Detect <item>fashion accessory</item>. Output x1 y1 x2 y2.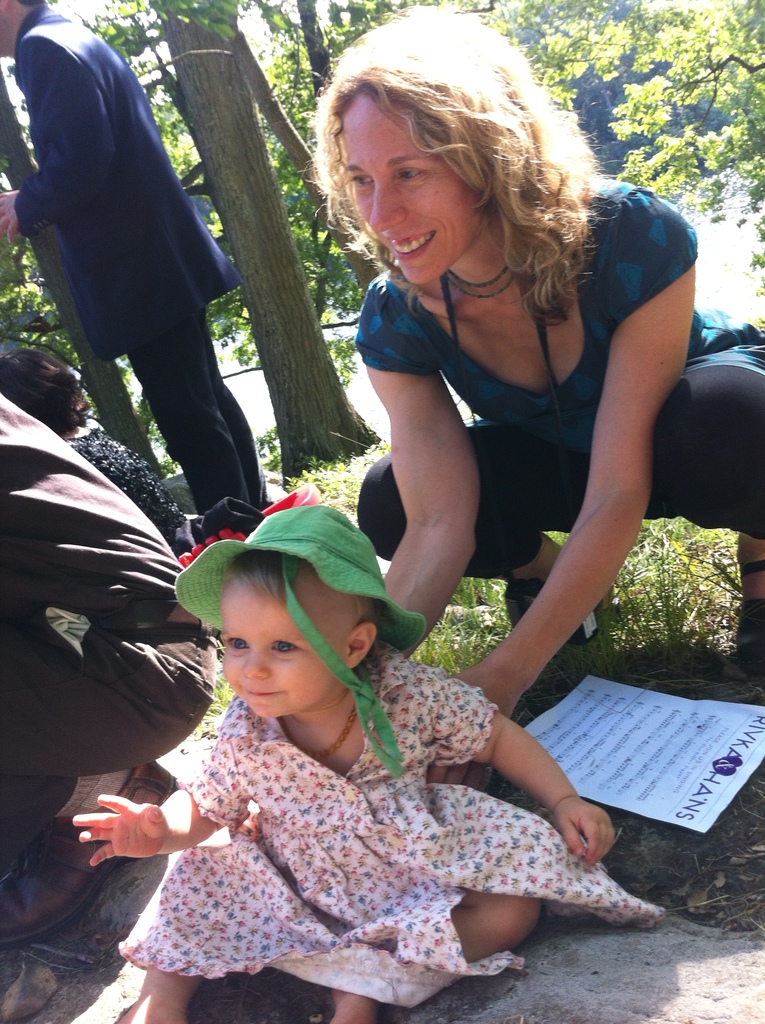
444 268 514 296.
